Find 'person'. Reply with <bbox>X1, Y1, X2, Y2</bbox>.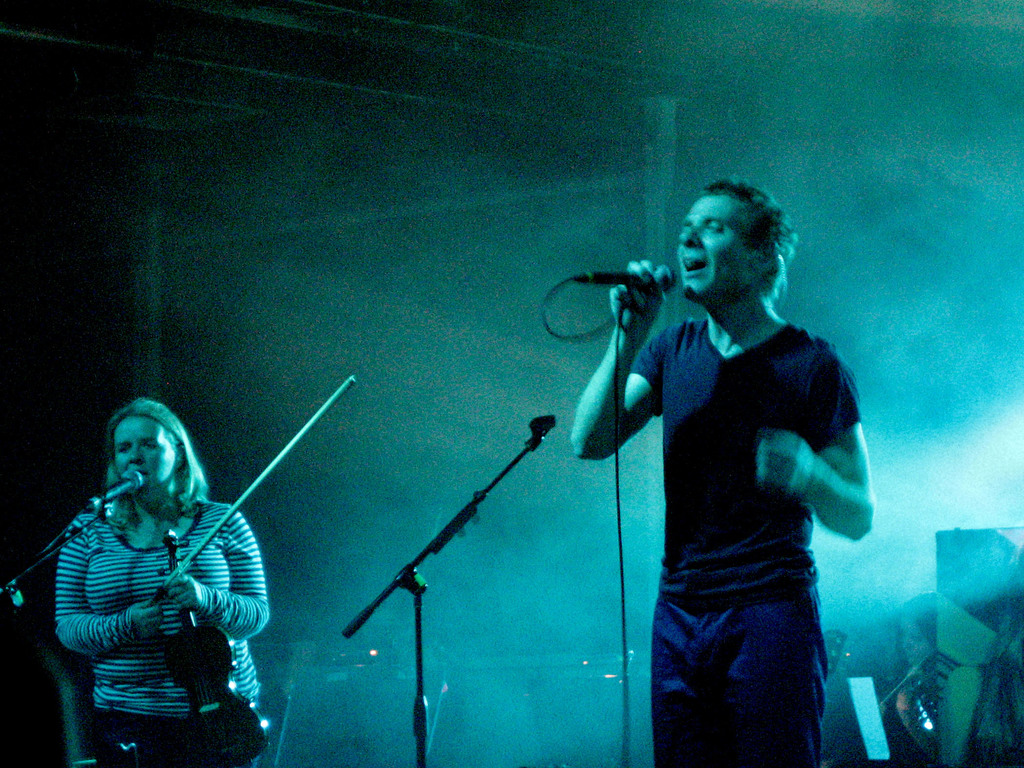
<bbox>300, 613, 434, 717</bbox>.
